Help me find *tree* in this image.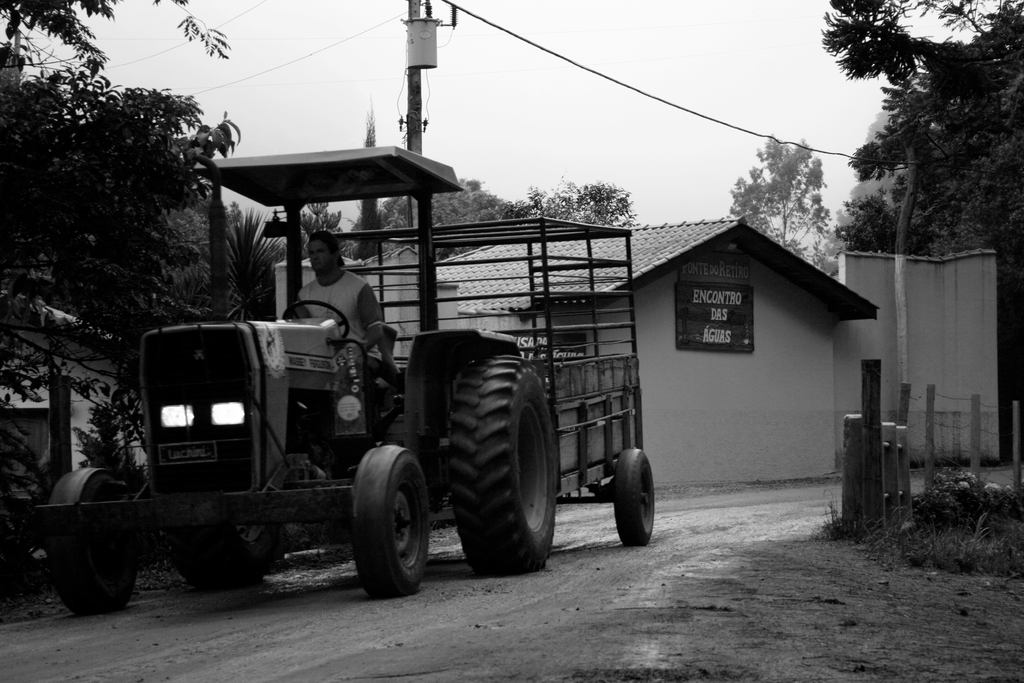
Found it: box(488, 177, 635, 231).
